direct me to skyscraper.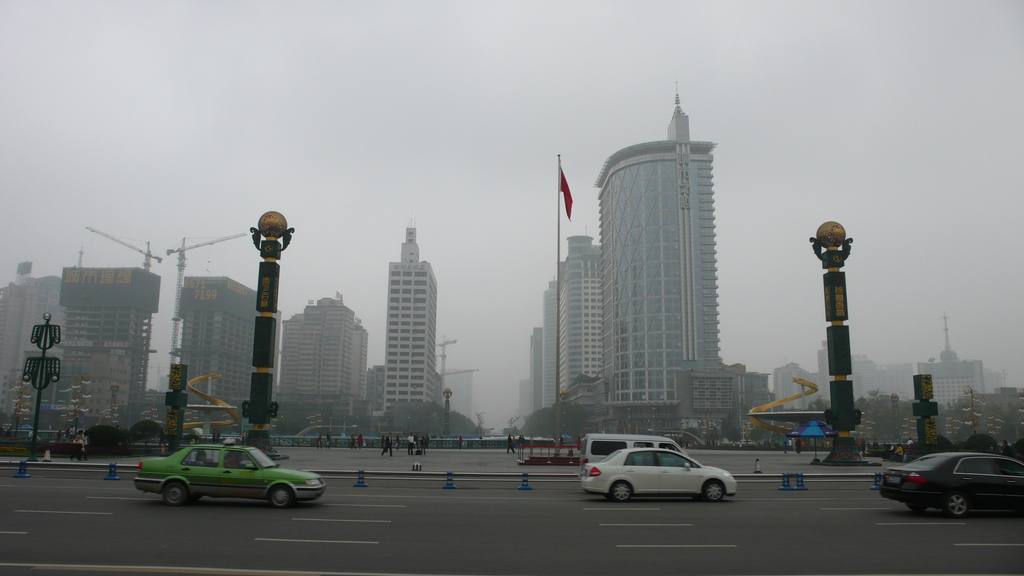
Direction: crop(173, 275, 260, 414).
